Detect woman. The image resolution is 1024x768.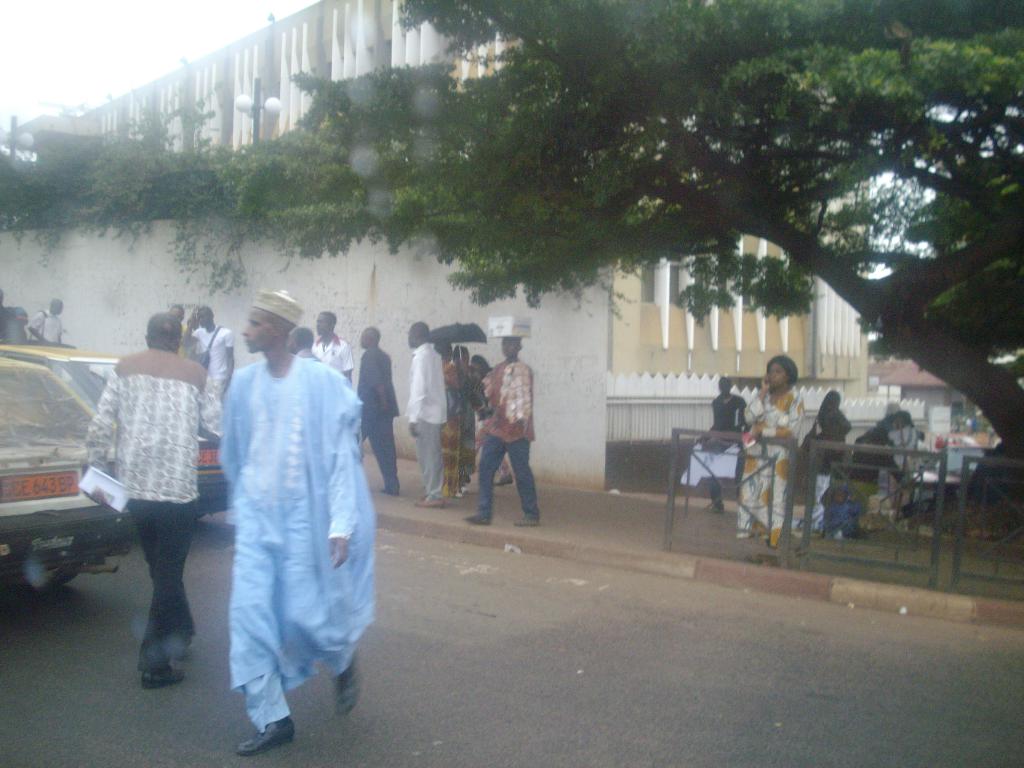
BBox(474, 354, 516, 483).
